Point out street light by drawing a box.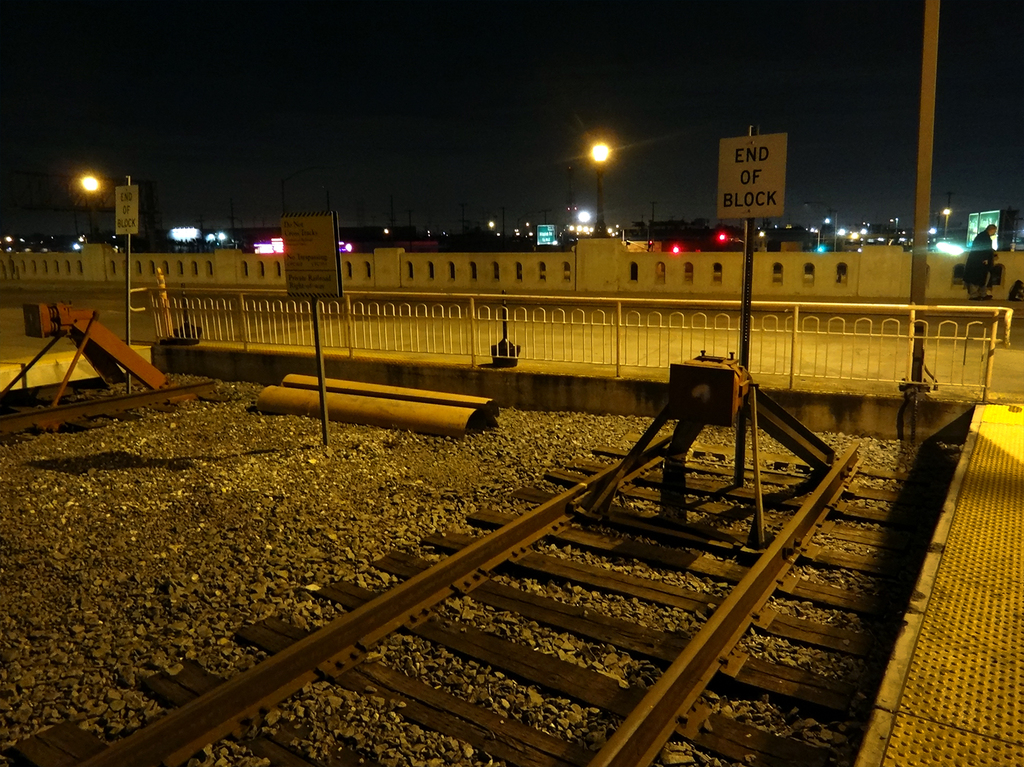
[left=70, top=167, right=134, bottom=400].
